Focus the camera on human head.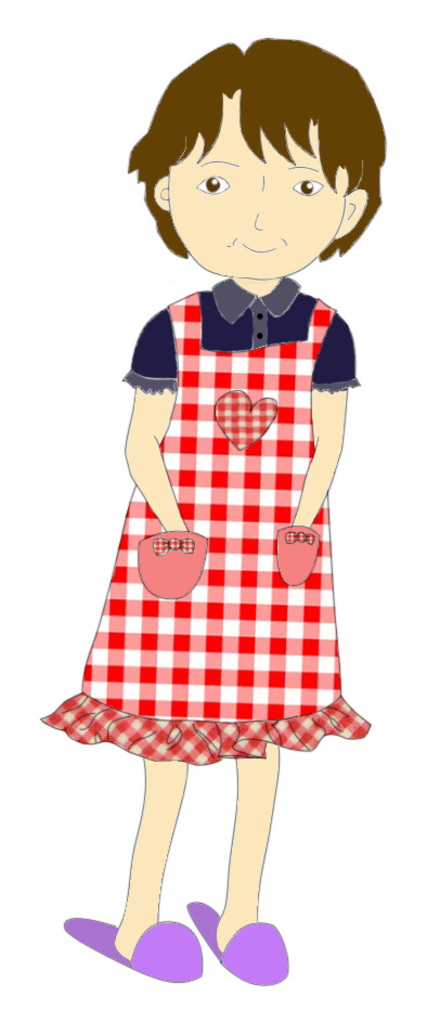
Focus region: l=139, t=34, r=371, b=269.
